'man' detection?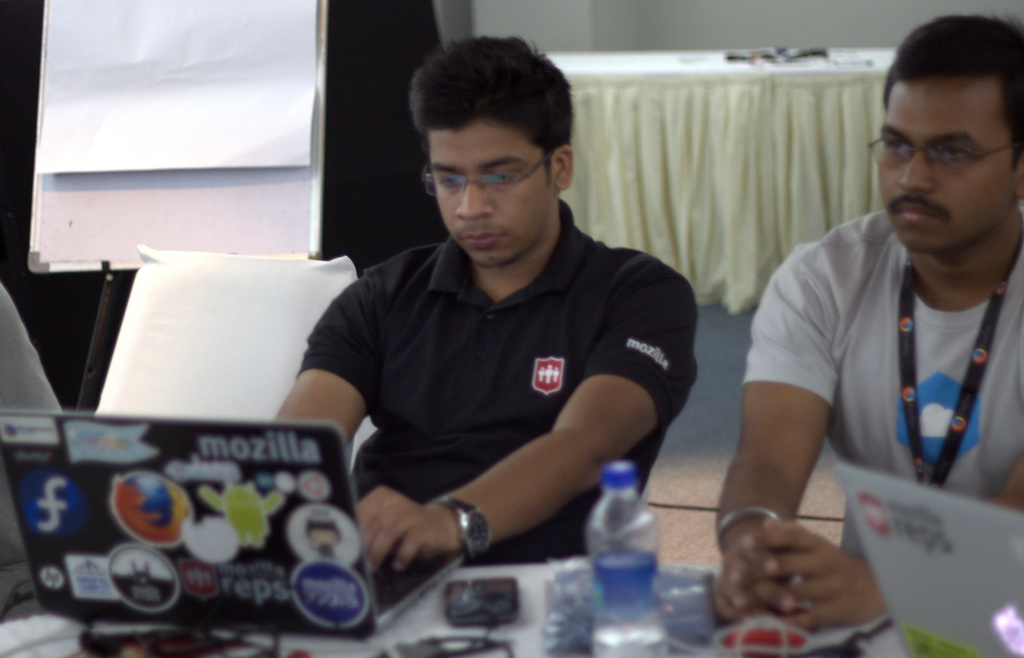
select_region(265, 35, 699, 562)
